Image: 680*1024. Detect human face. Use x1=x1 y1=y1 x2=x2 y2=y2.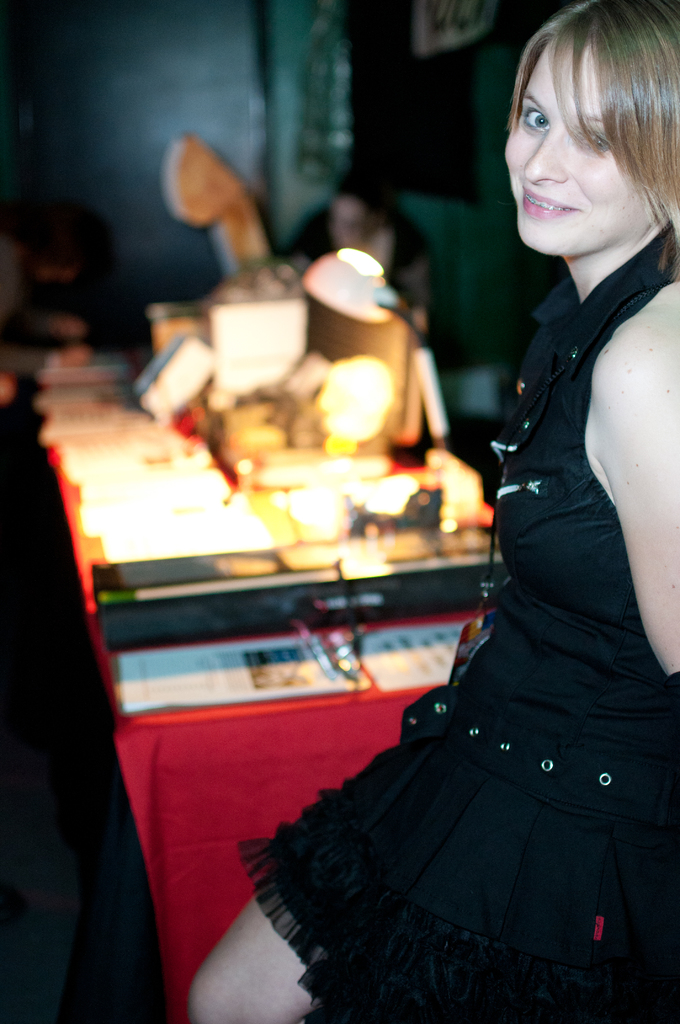
x1=500 y1=40 x2=658 y2=266.
